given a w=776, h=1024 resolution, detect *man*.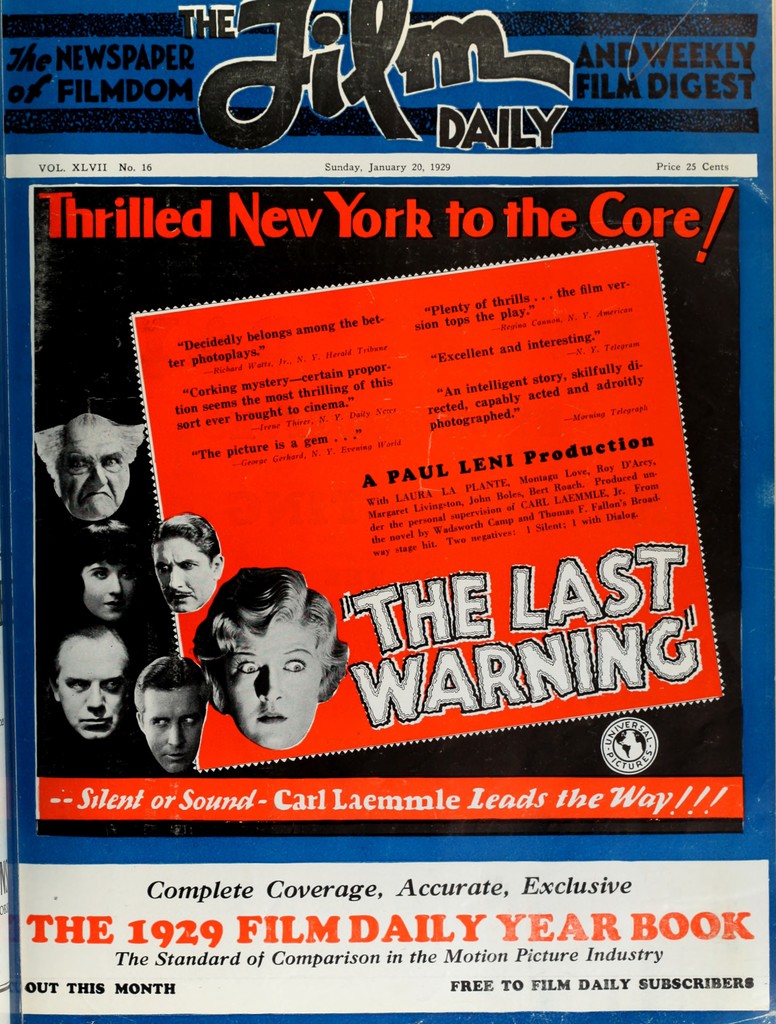
x1=190 y1=577 x2=343 y2=746.
